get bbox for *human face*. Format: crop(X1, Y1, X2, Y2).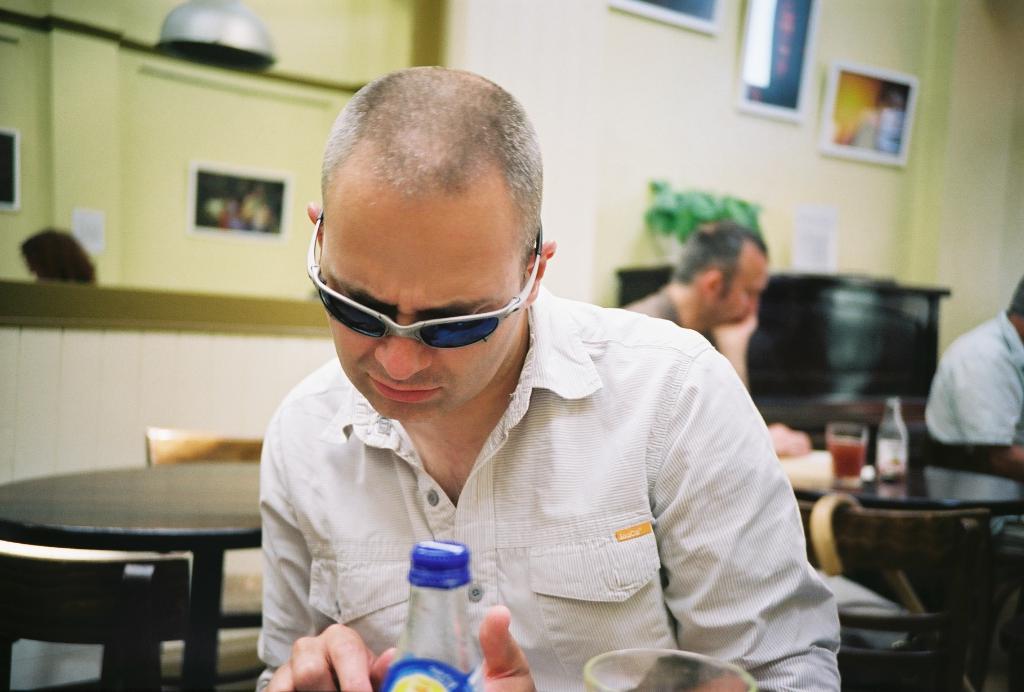
crop(718, 246, 772, 326).
